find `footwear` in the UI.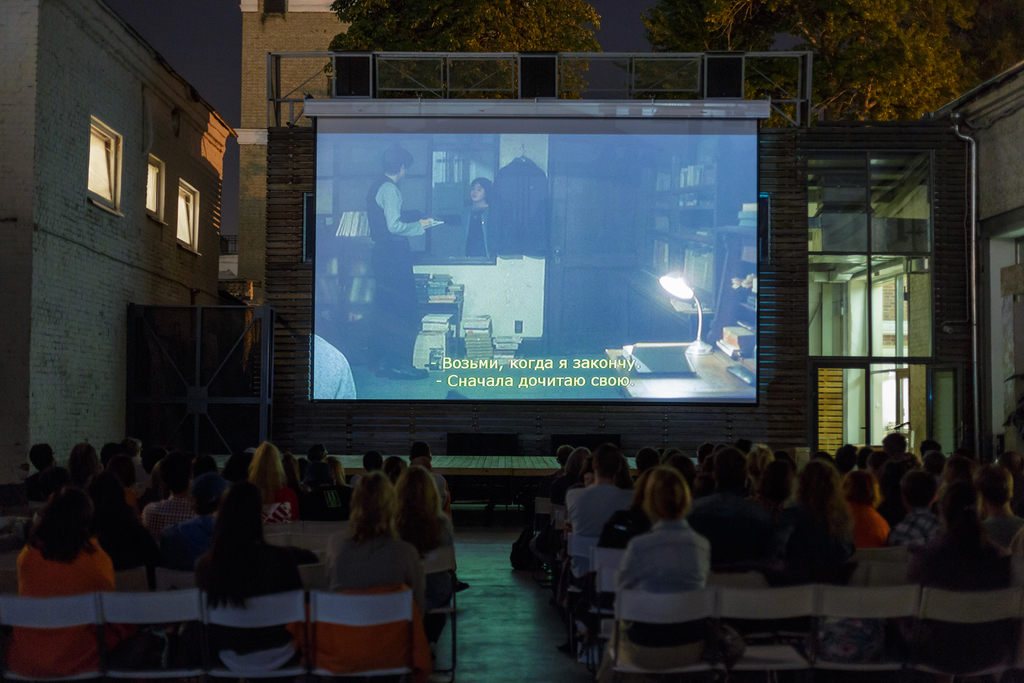
UI element at region(379, 365, 386, 375).
